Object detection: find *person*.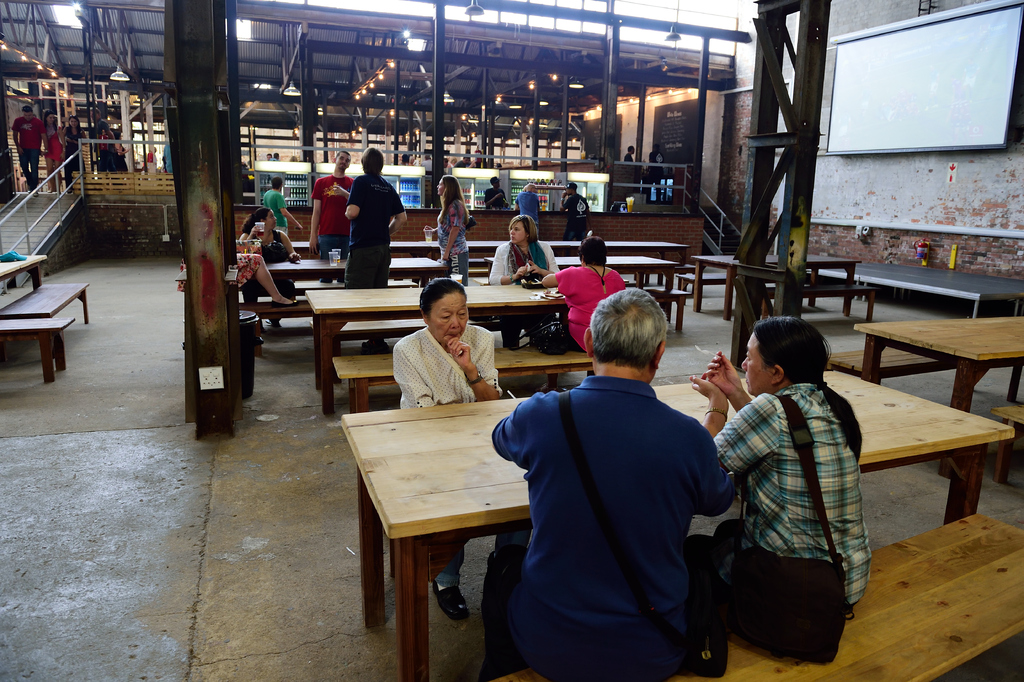
box(514, 176, 545, 214).
